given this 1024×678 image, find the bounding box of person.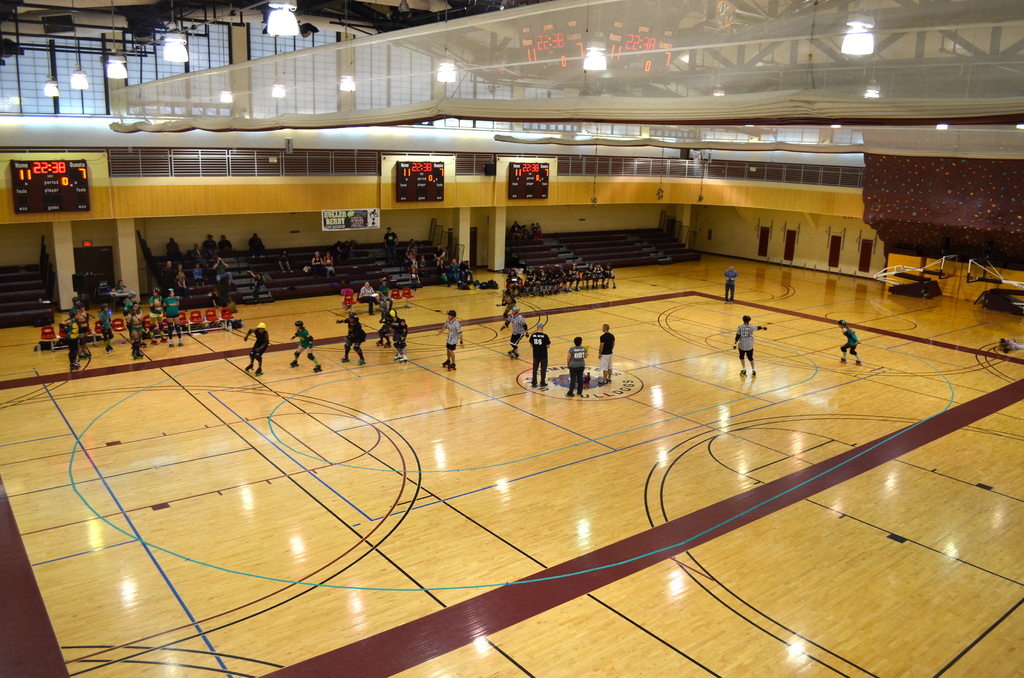
BBox(244, 325, 268, 379).
